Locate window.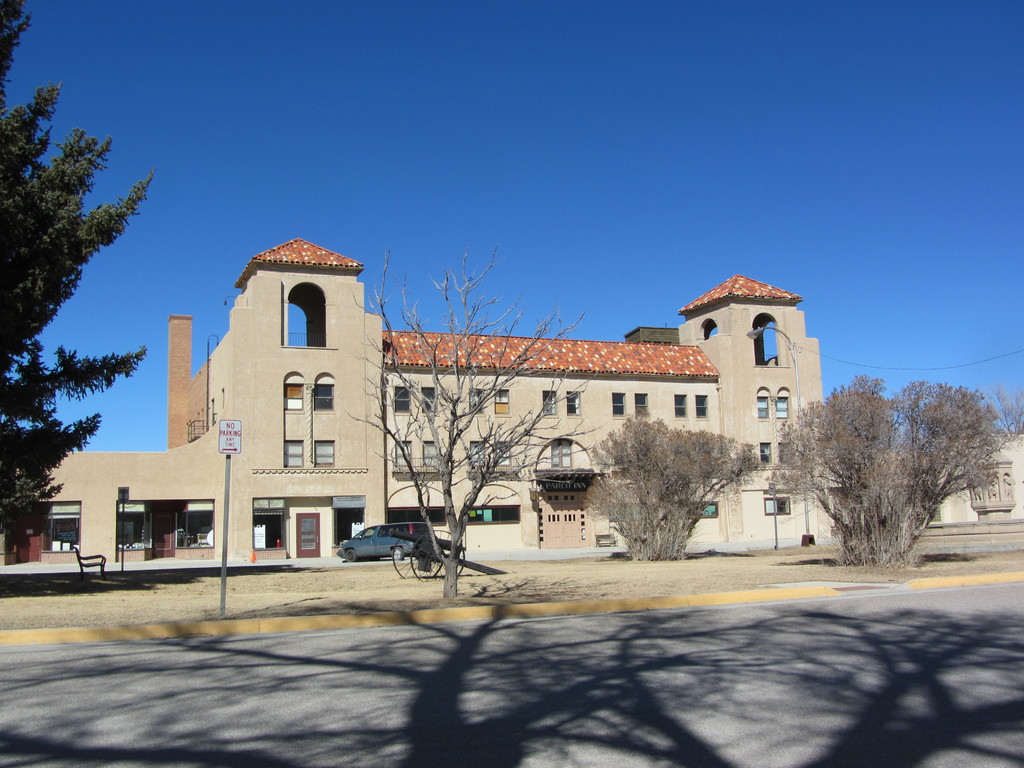
Bounding box: locate(397, 442, 408, 470).
